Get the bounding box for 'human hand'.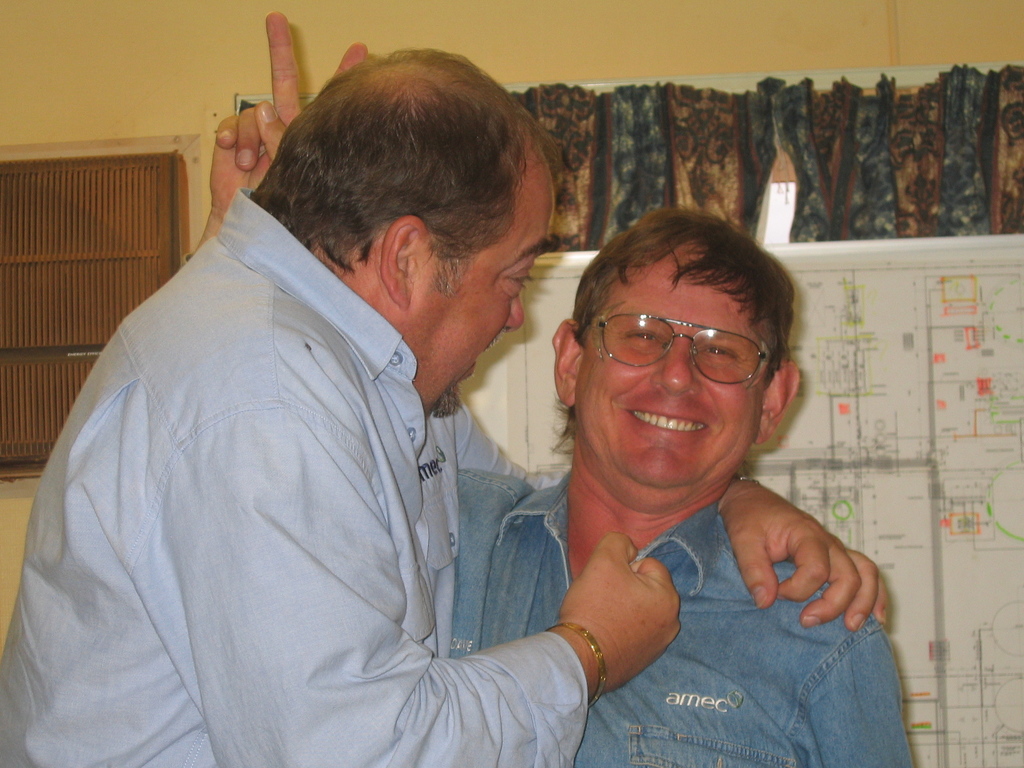
(723,487,882,649).
